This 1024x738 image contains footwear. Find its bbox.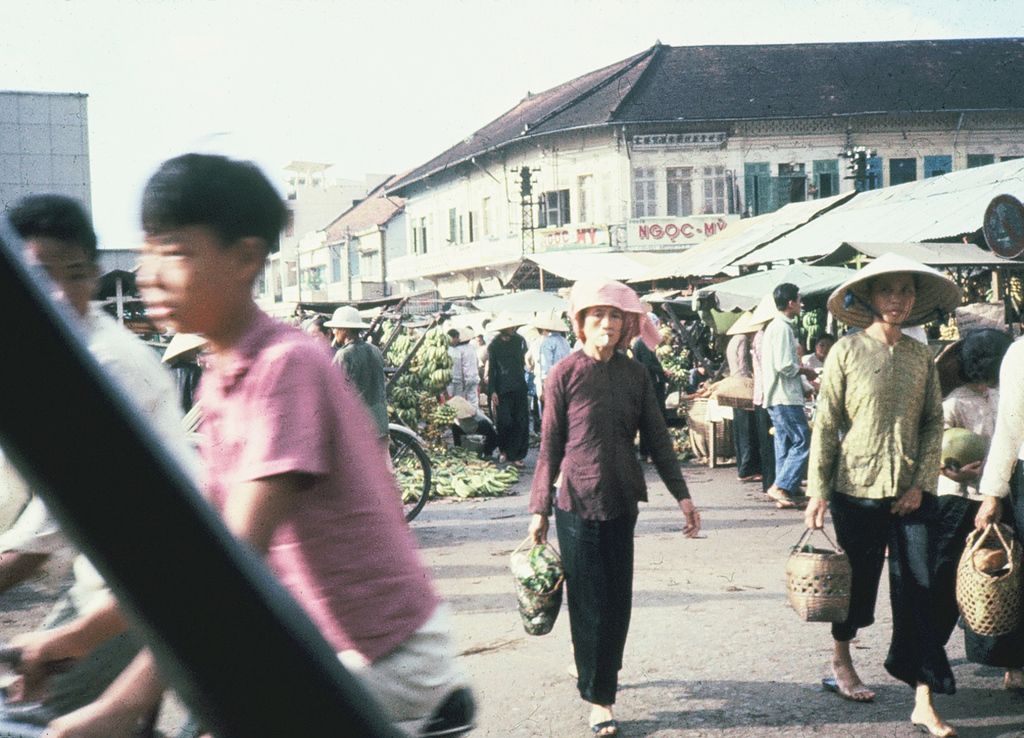
{"x1": 780, "y1": 494, "x2": 811, "y2": 513}.
